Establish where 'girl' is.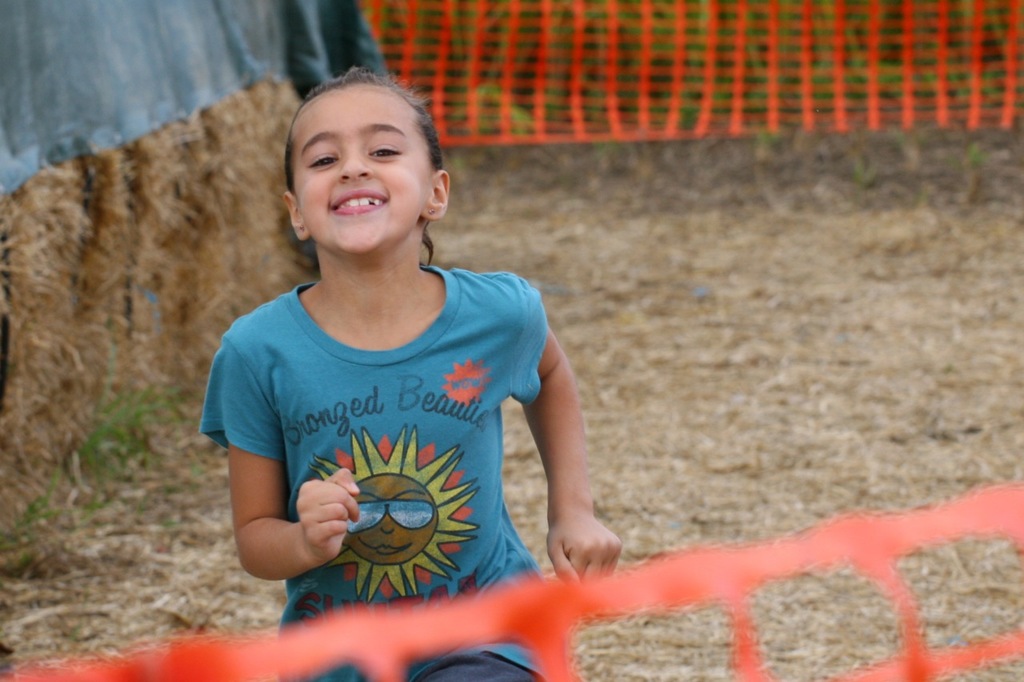
Established at bbox=(182, 73, 682, 641).
